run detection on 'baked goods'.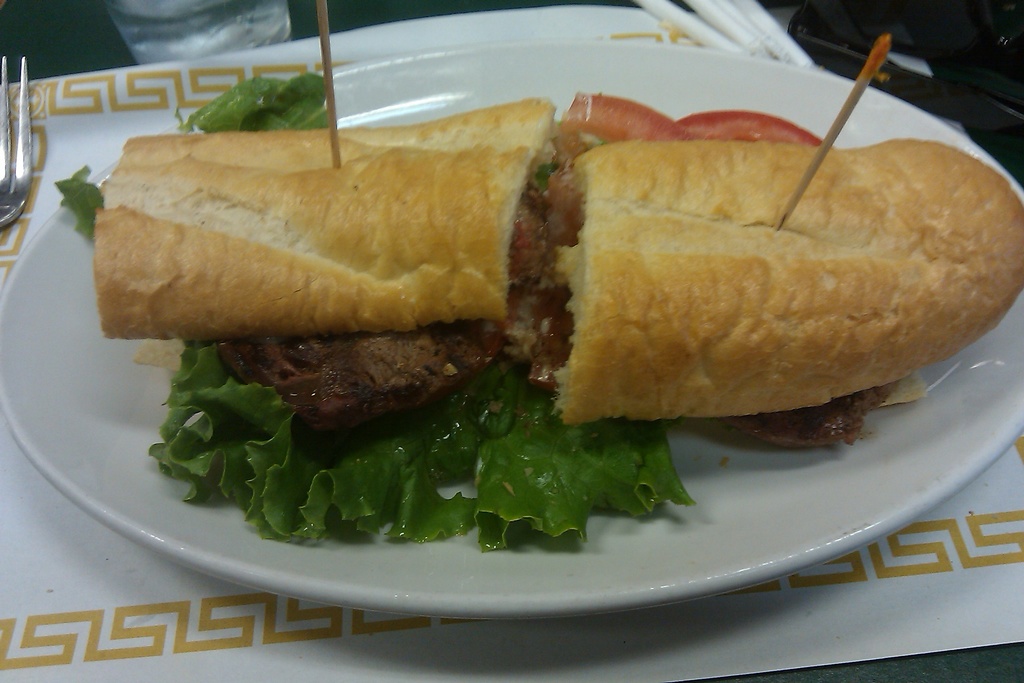
Result: [89,90,588,450].
